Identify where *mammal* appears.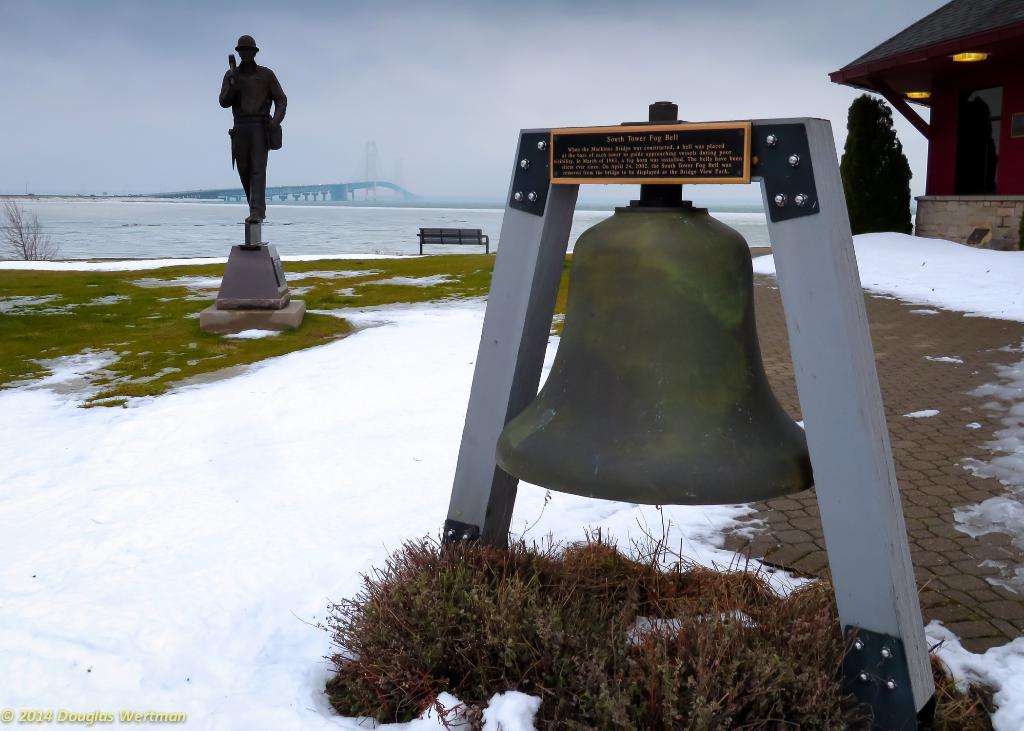
Appears at bbox(206, 29, 288, 230).
